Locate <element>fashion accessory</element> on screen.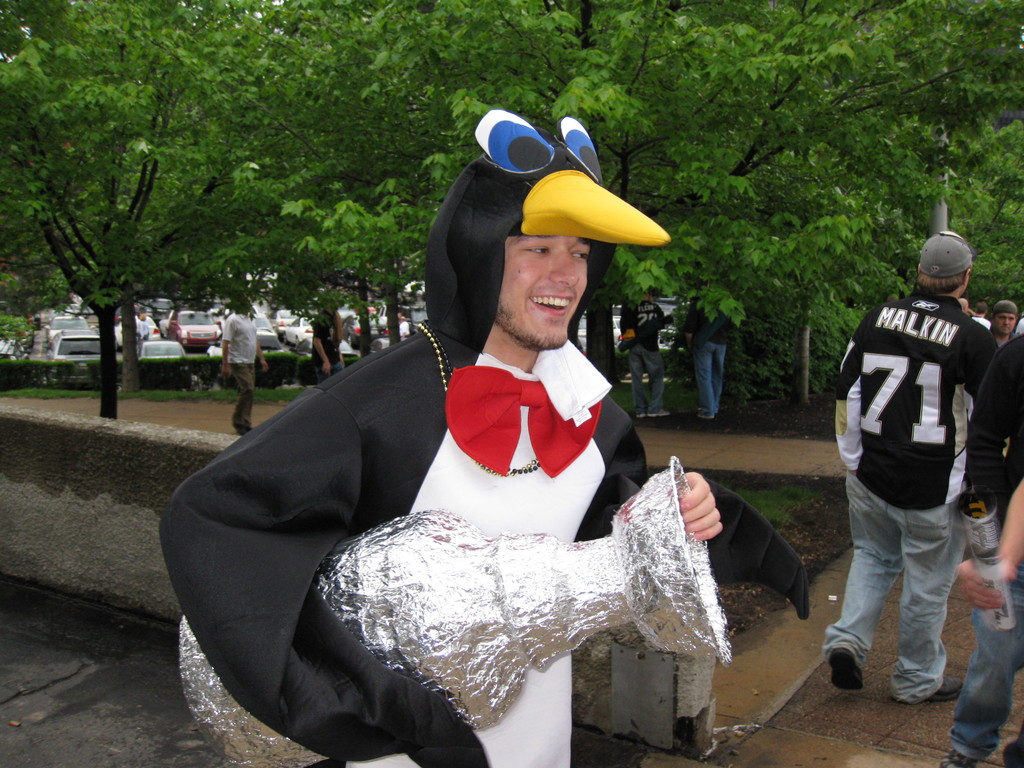
On screen at select_region(644, 409, 672, 415).
